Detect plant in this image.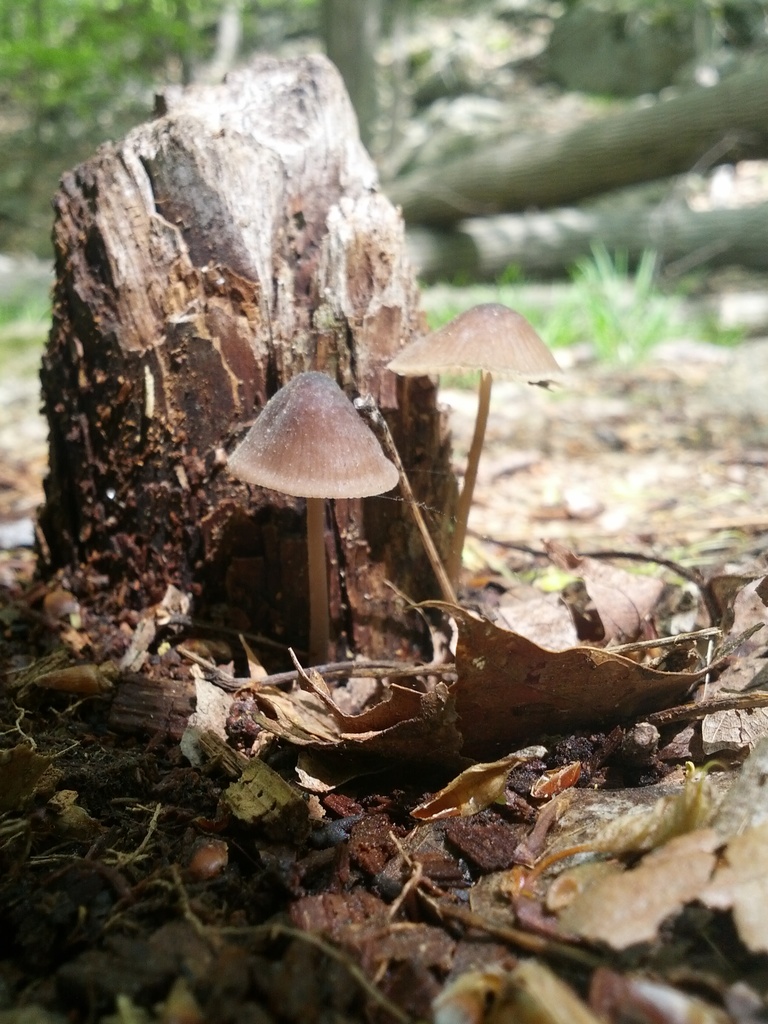
Detection: detection(561, 243, 668, 369).
